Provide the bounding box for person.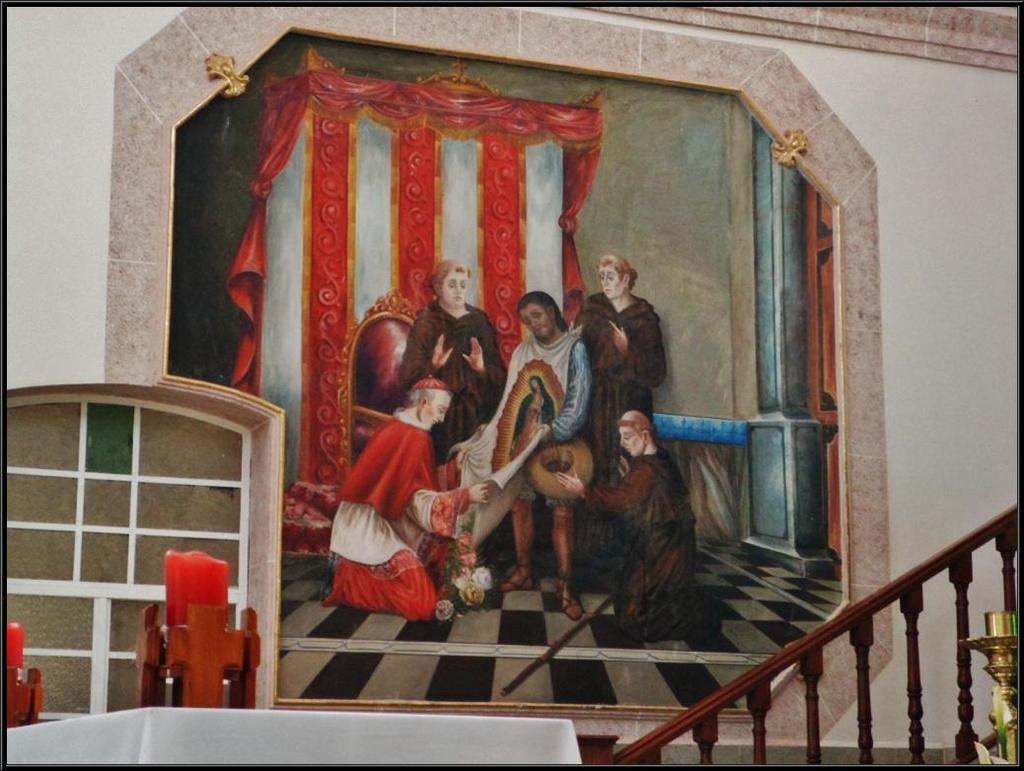
left=318, top=348, right=454, bottom=646.
